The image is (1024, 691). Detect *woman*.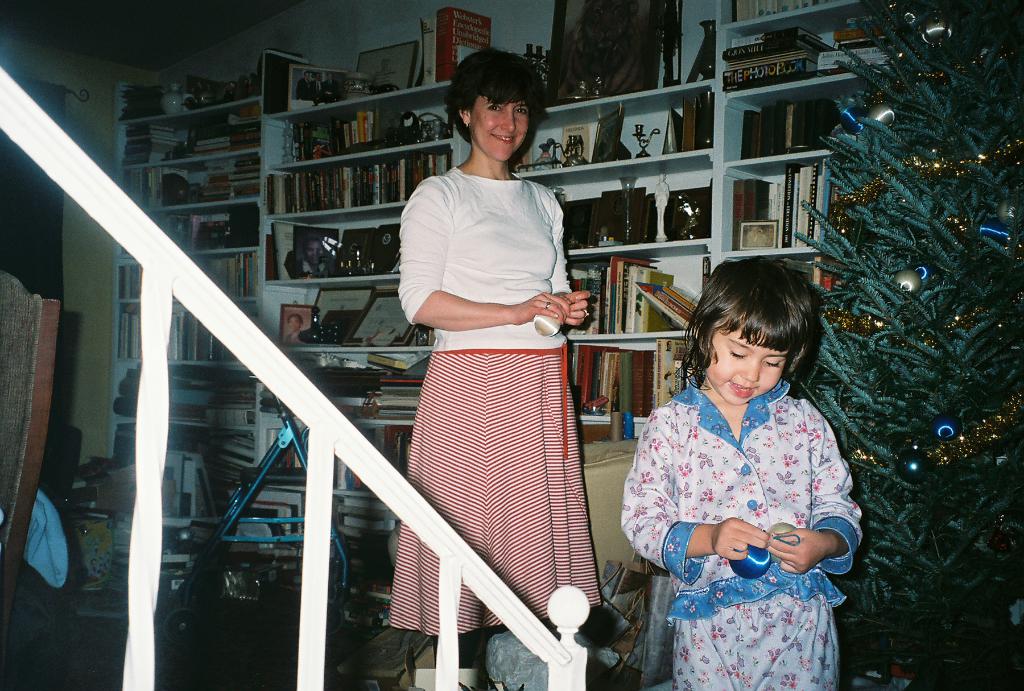
Detection: x1=387, y1=41, x2=621, y2=655.
